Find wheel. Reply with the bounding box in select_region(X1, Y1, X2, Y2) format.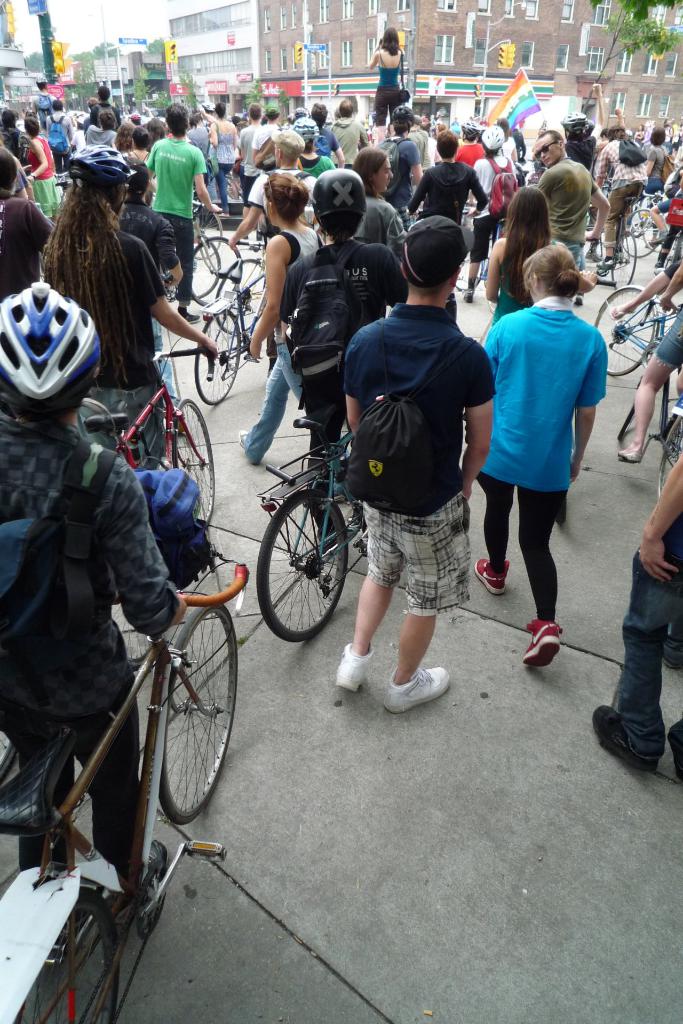
select_region(484, 280, 504, 317).
